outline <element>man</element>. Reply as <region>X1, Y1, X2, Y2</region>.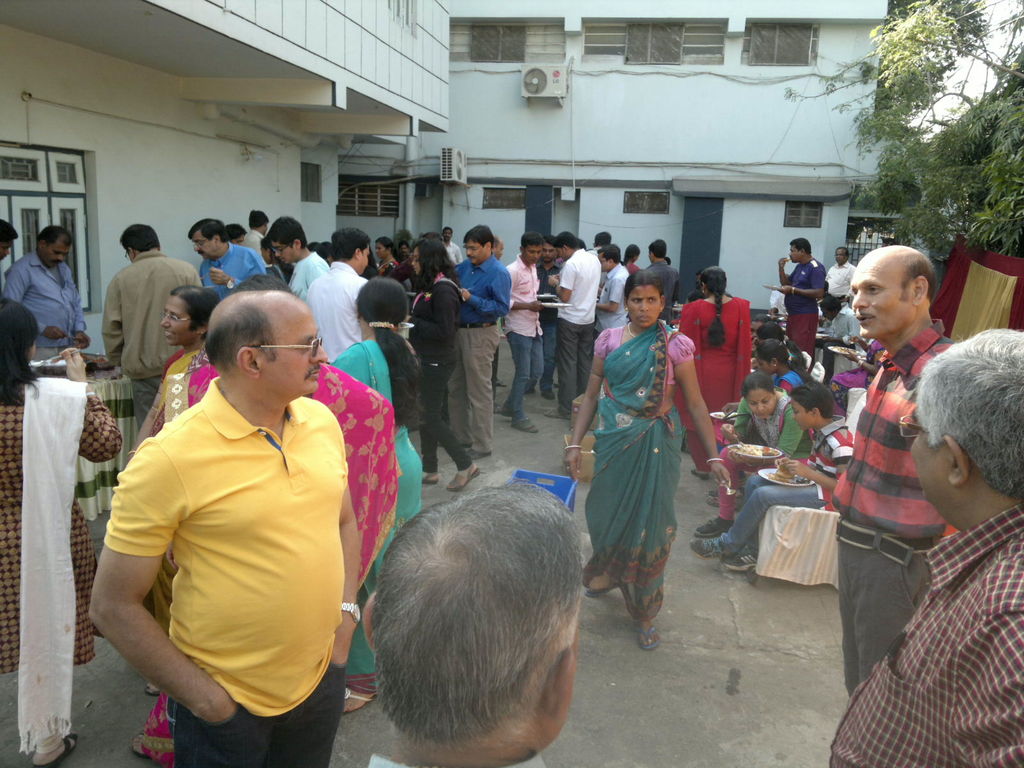
<region>832, 243, 959, 699</region>.
